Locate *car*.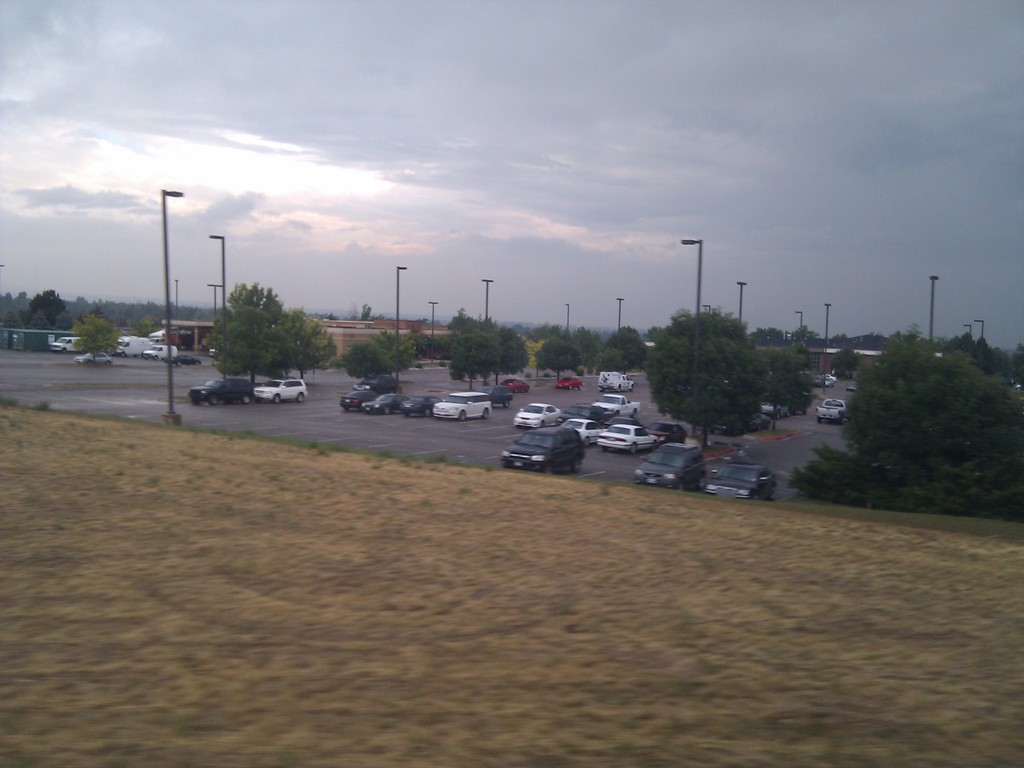
Bounding box: x1=256 y1=375 x2=305 y2=401.
